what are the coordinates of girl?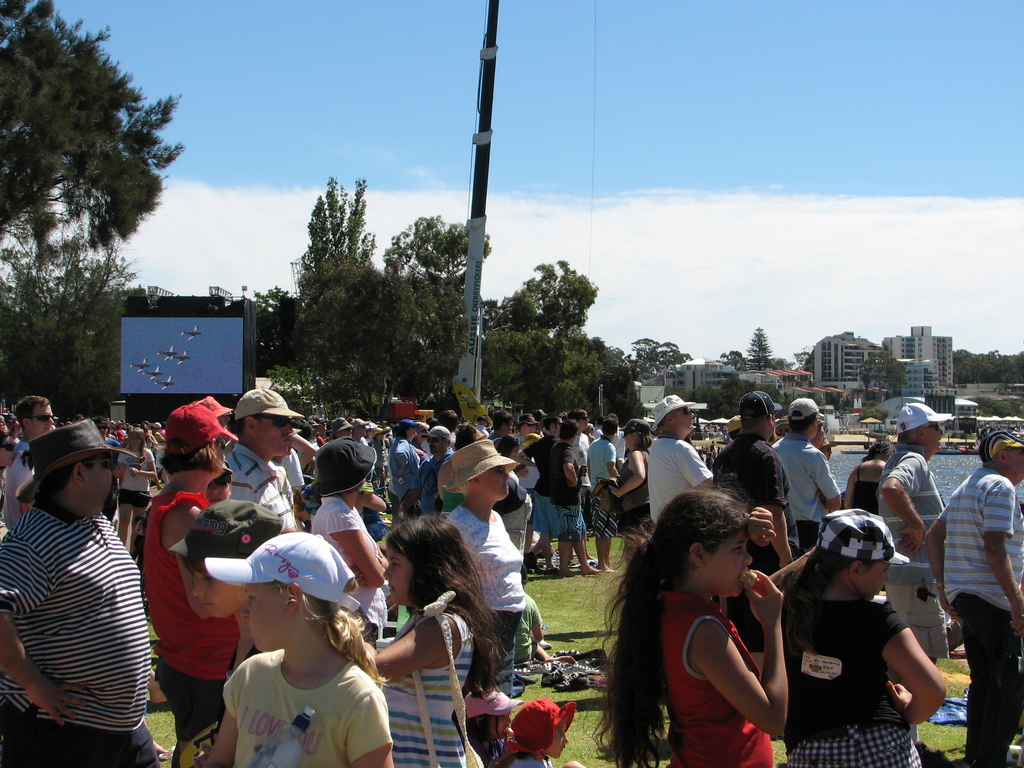
left=202, top=526, right=392, bottom=767.
